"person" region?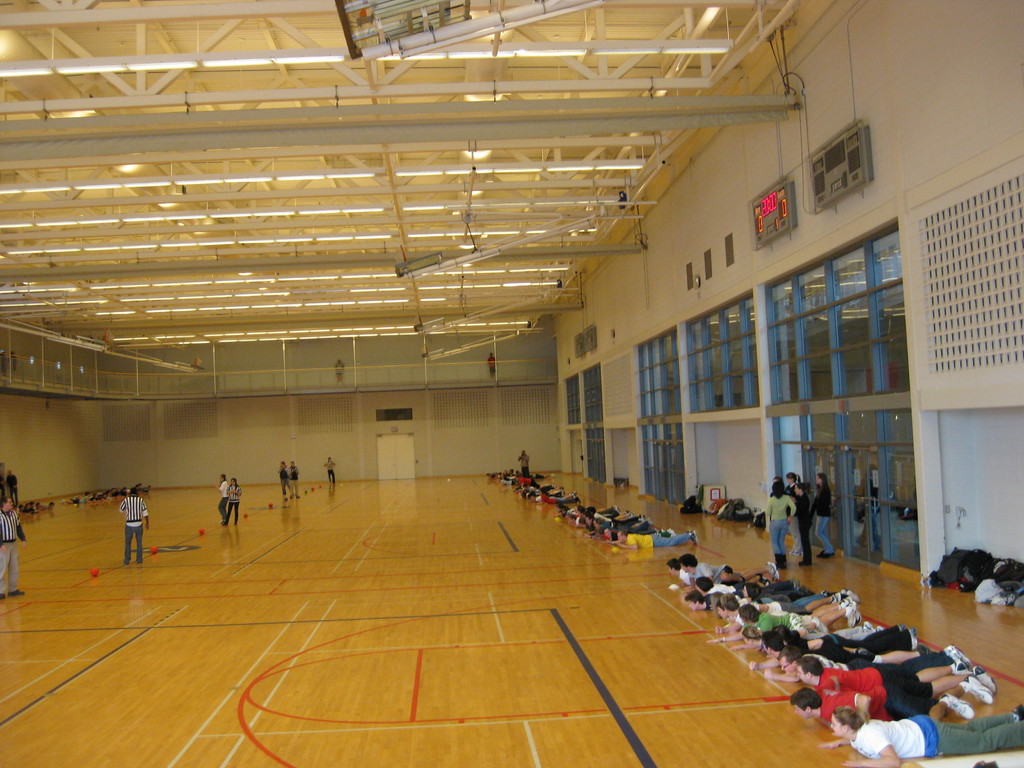
286, 457, 301, 502
